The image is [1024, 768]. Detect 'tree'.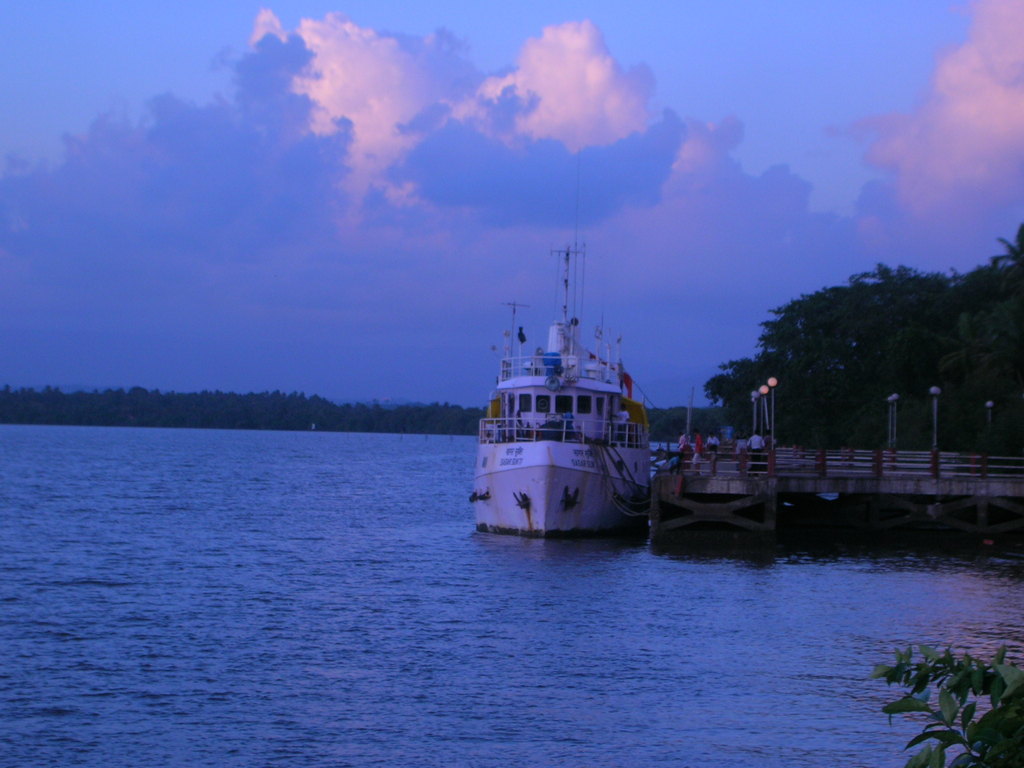
Detection: Rect(976, 220, 1023, 433).
